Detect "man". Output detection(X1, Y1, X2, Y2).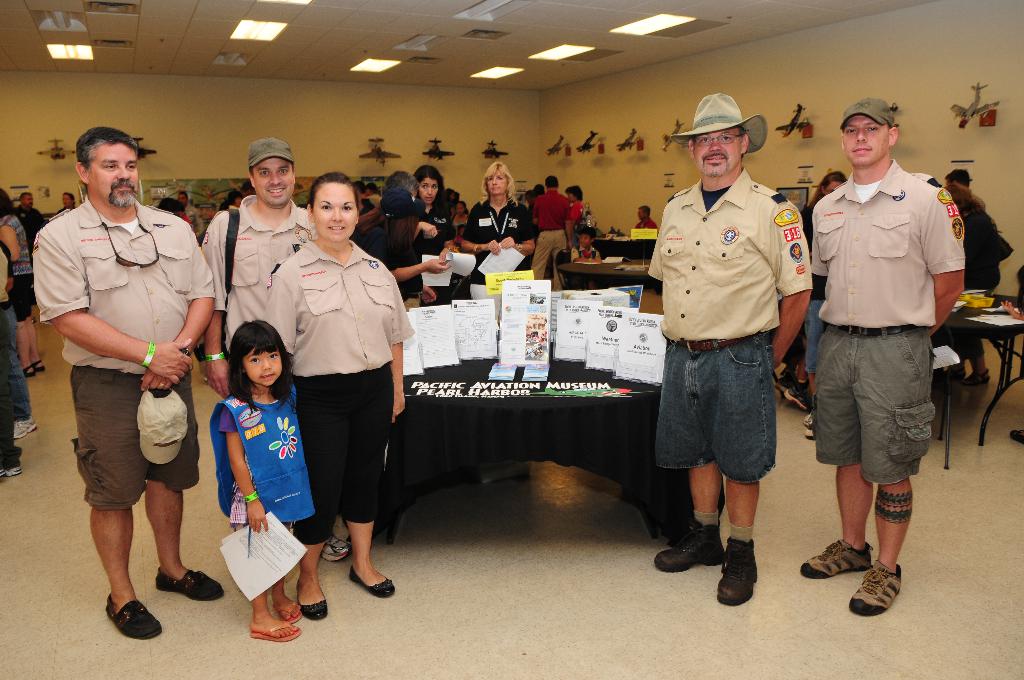
detection(798, 95, 970, 601).
